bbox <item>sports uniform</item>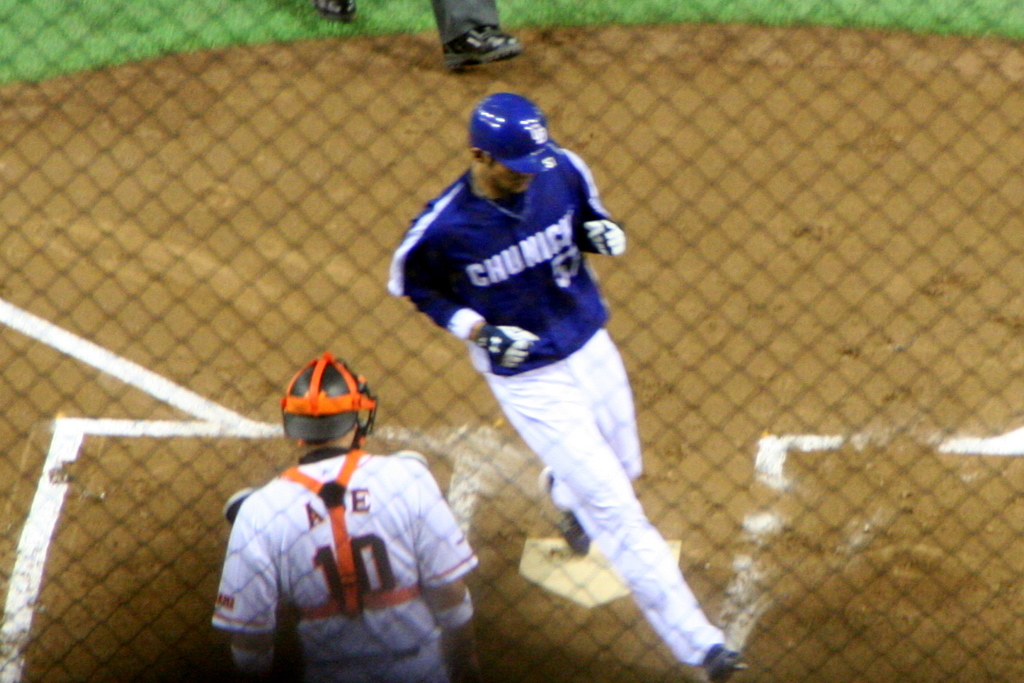
<box>206,444,481,682</box>
